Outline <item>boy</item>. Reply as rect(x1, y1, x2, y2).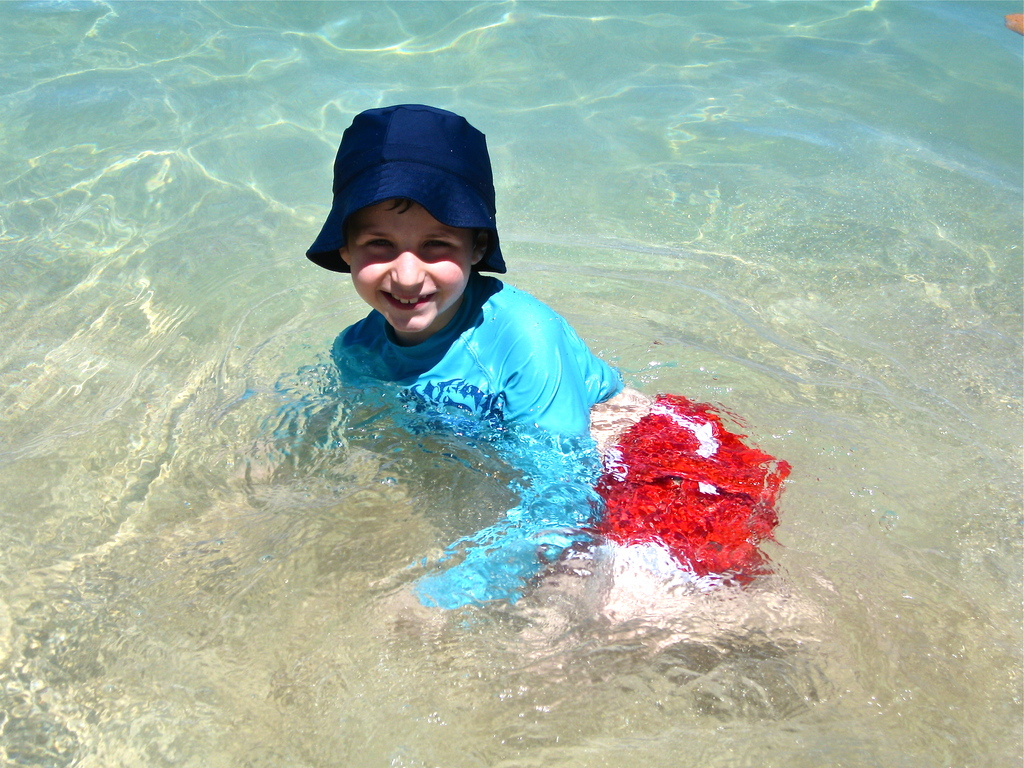
rect(215, 124, 794, 641).
